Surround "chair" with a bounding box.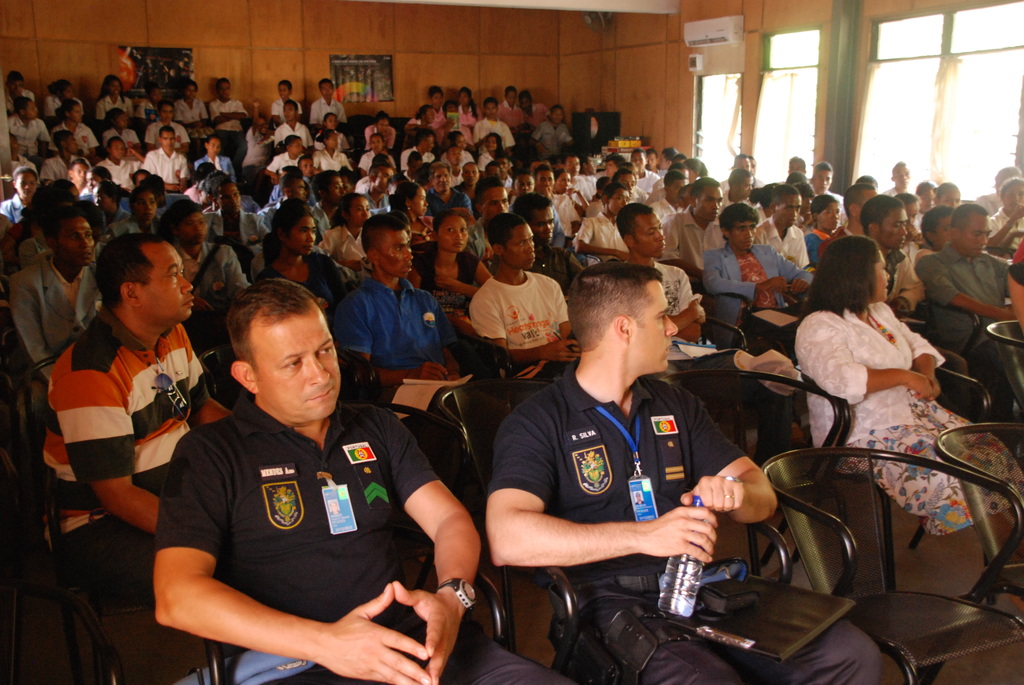
<box>37,395,227,684</box>.
